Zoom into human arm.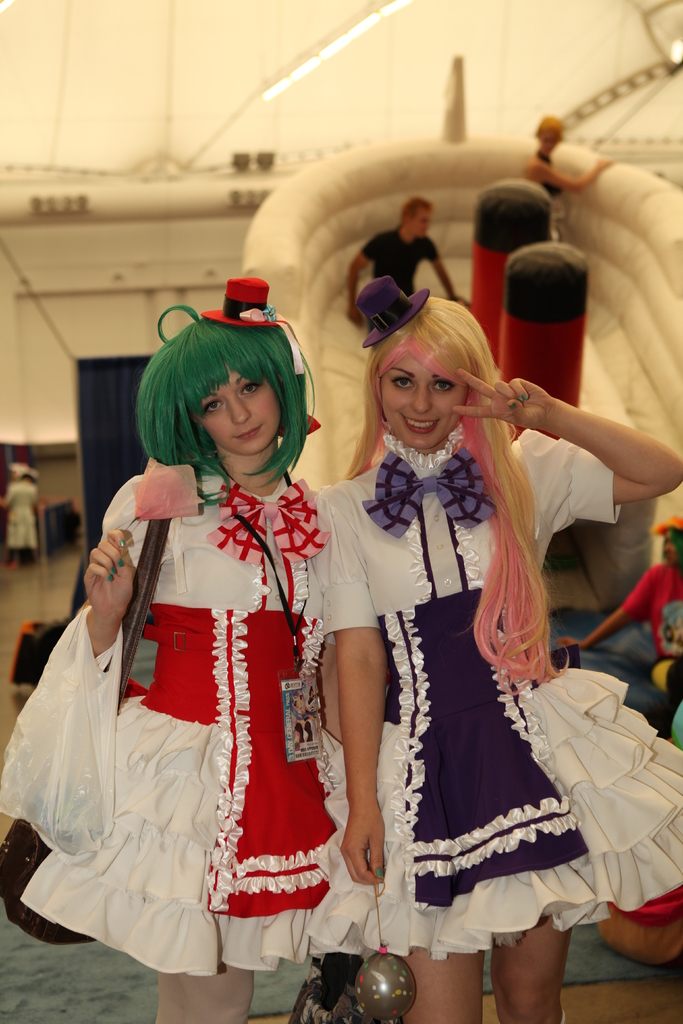
Zoom target: (x1=488, y1=353, x2=665, y2=532).
